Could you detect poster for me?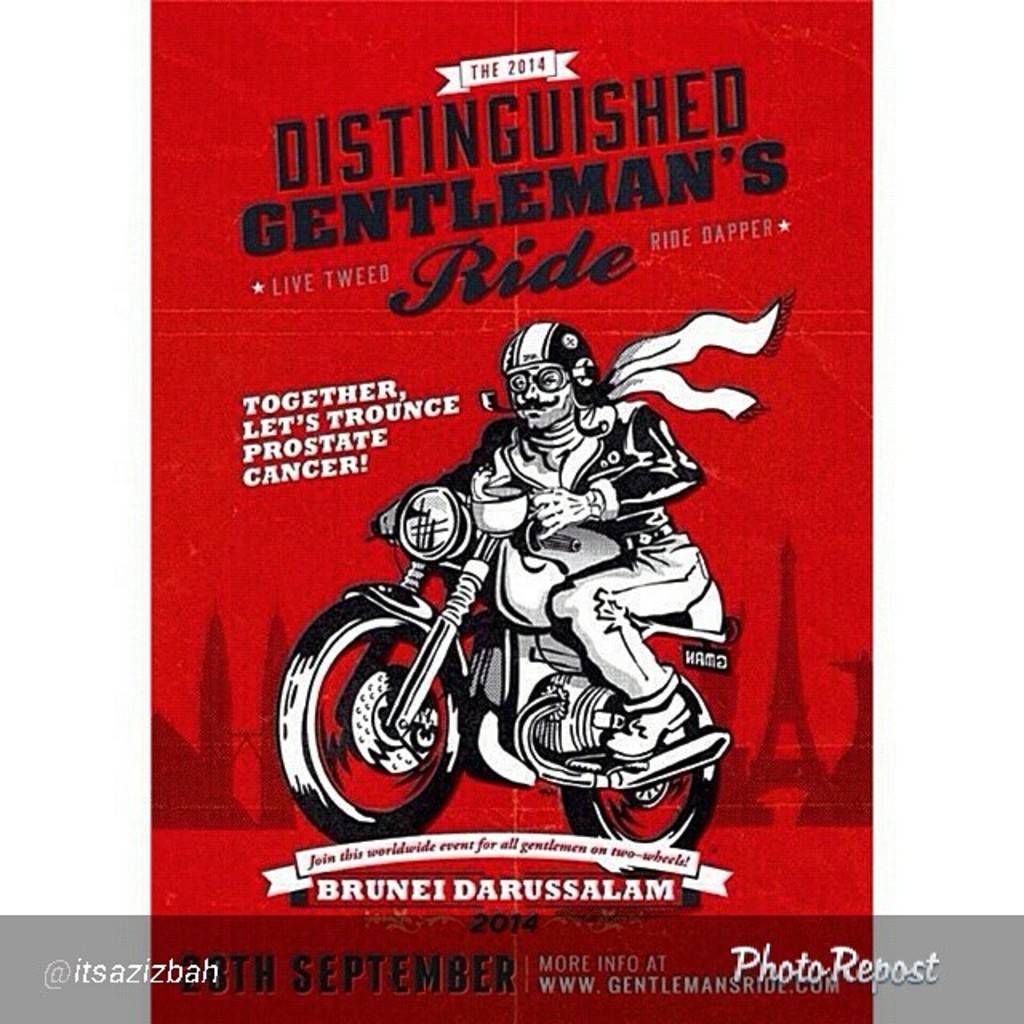
Detection result: [142,0,870,1022].
